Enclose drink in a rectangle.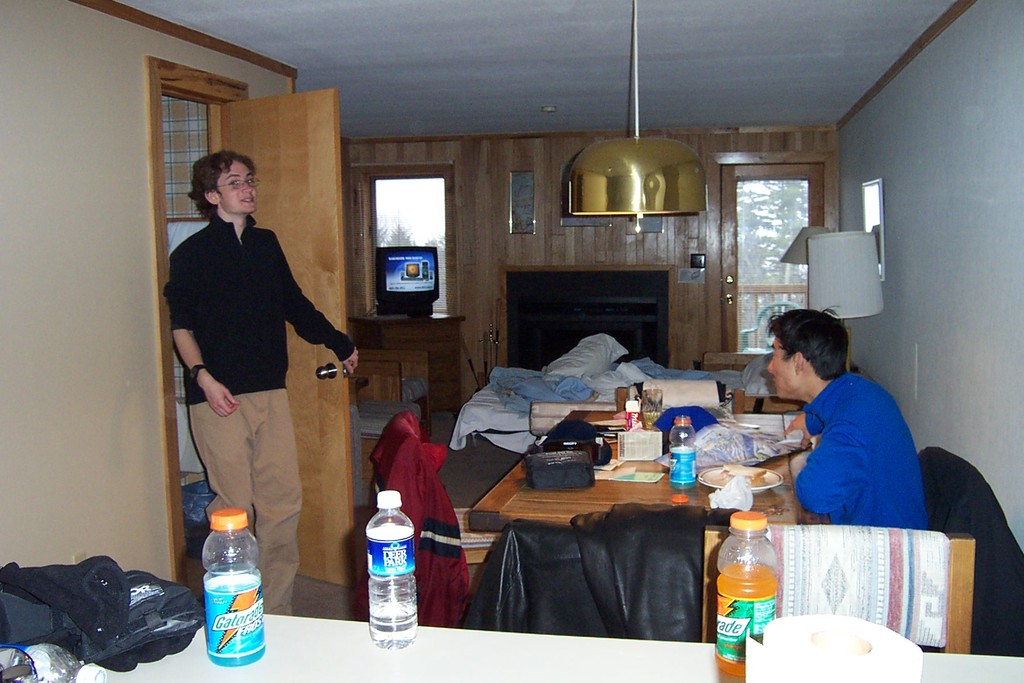
<bbox>354, 502, 419, 644</bbox>.
